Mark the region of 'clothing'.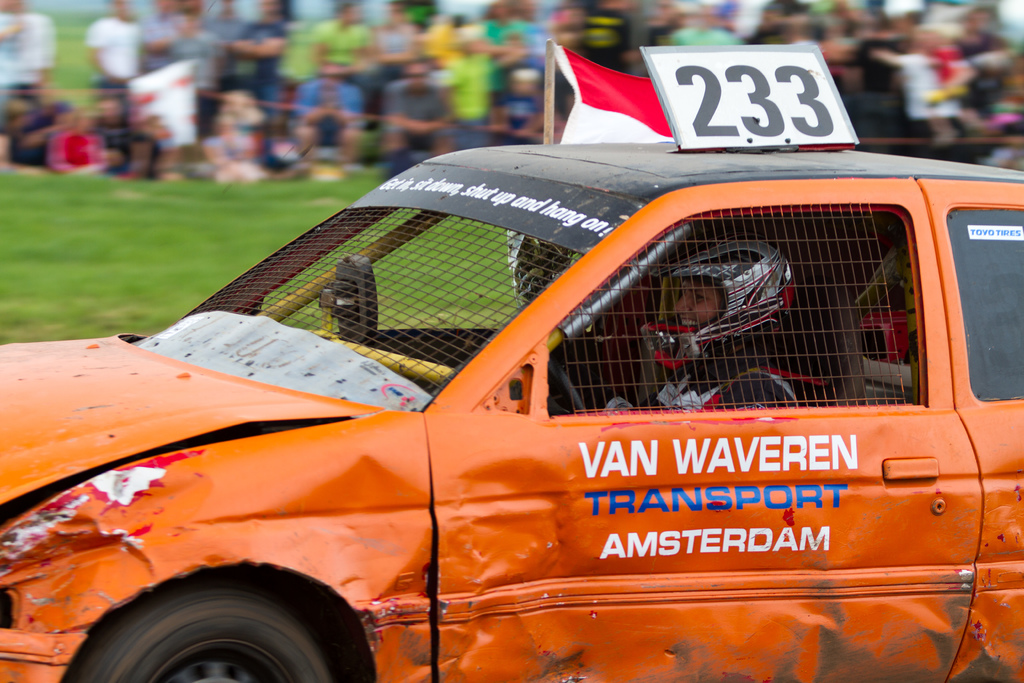
Region: (left=224, top=20, right=285, bottom=86).
